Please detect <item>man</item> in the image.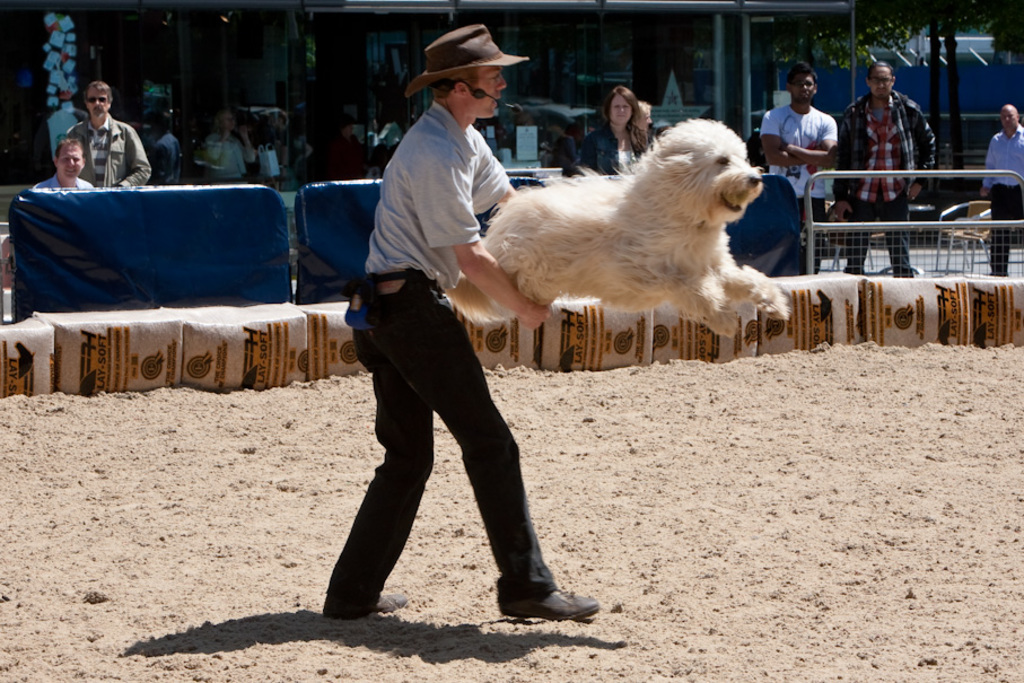
307/18/604/627.
